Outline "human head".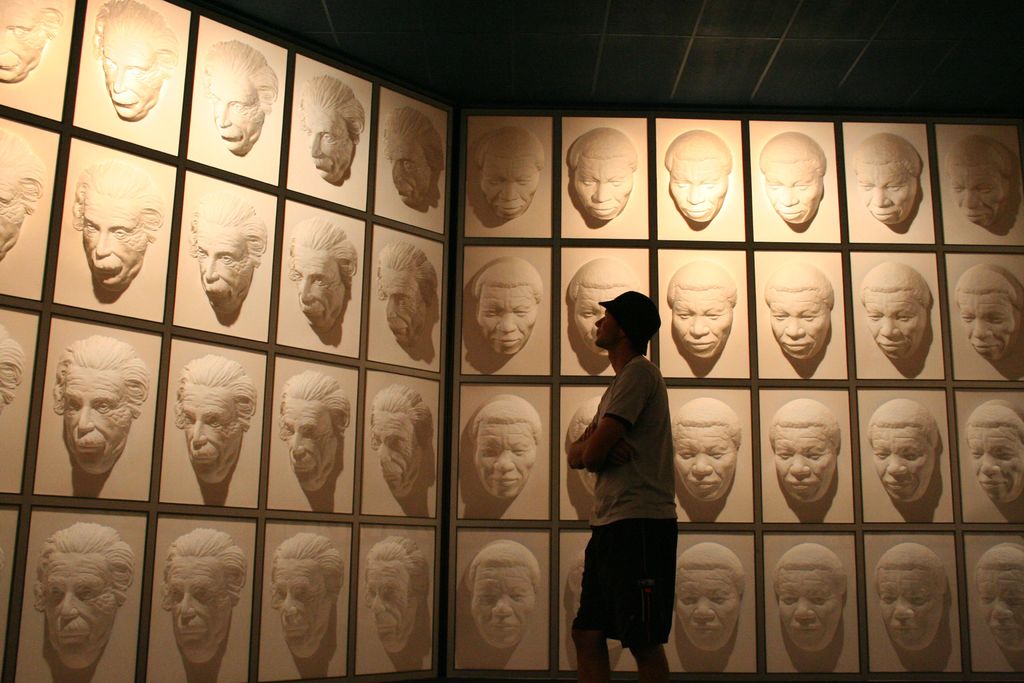
Outline: [205,42,276,148].
